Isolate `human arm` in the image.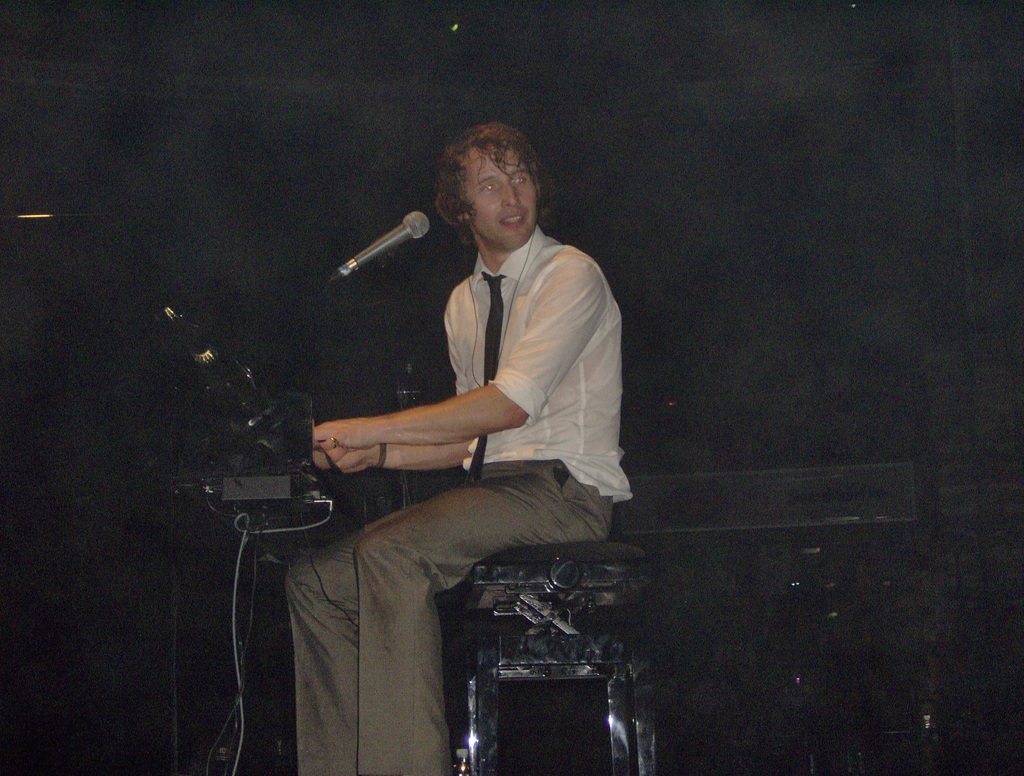
Isolated region: [316,316,473,473].
